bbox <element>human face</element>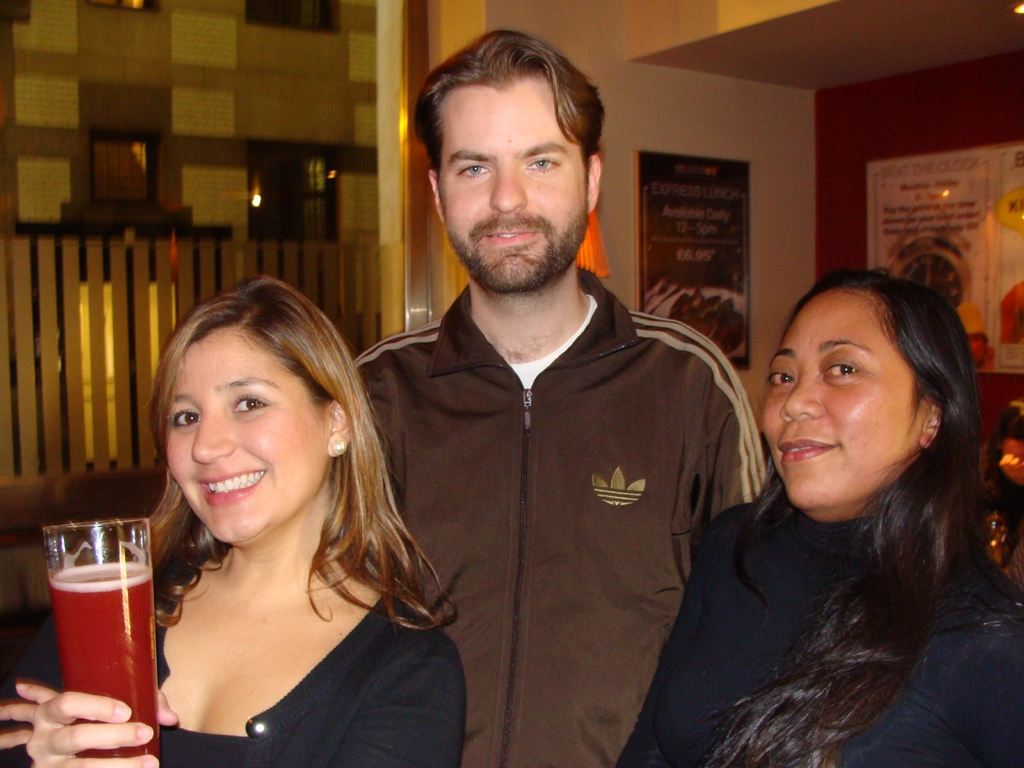
locate(166, 323, 333, 543)
